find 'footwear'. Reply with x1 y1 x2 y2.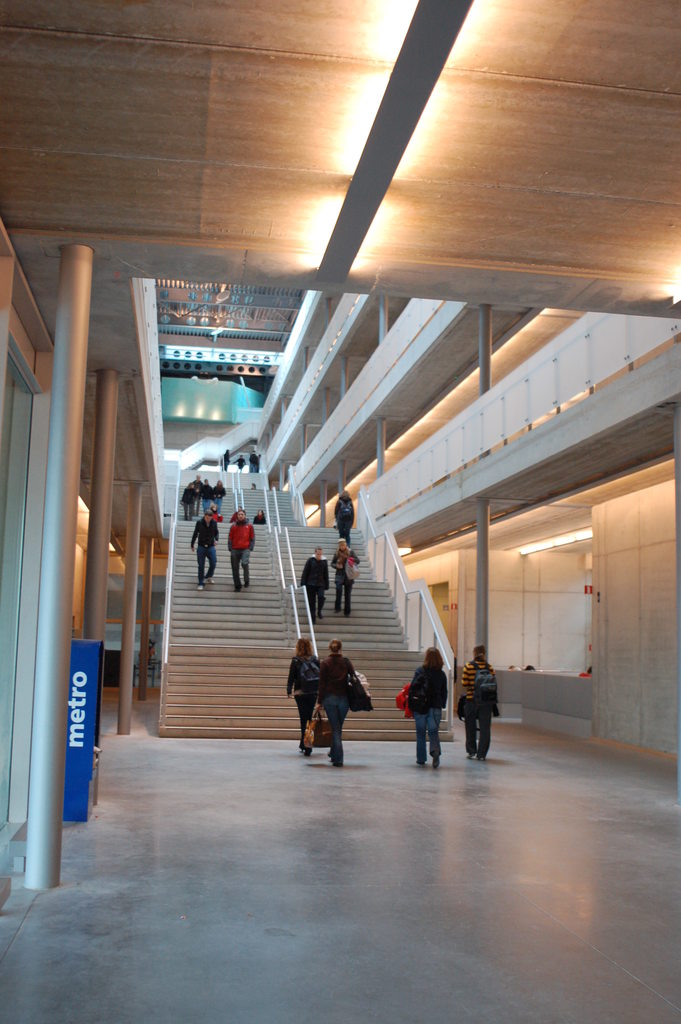
413 755 425 771.
